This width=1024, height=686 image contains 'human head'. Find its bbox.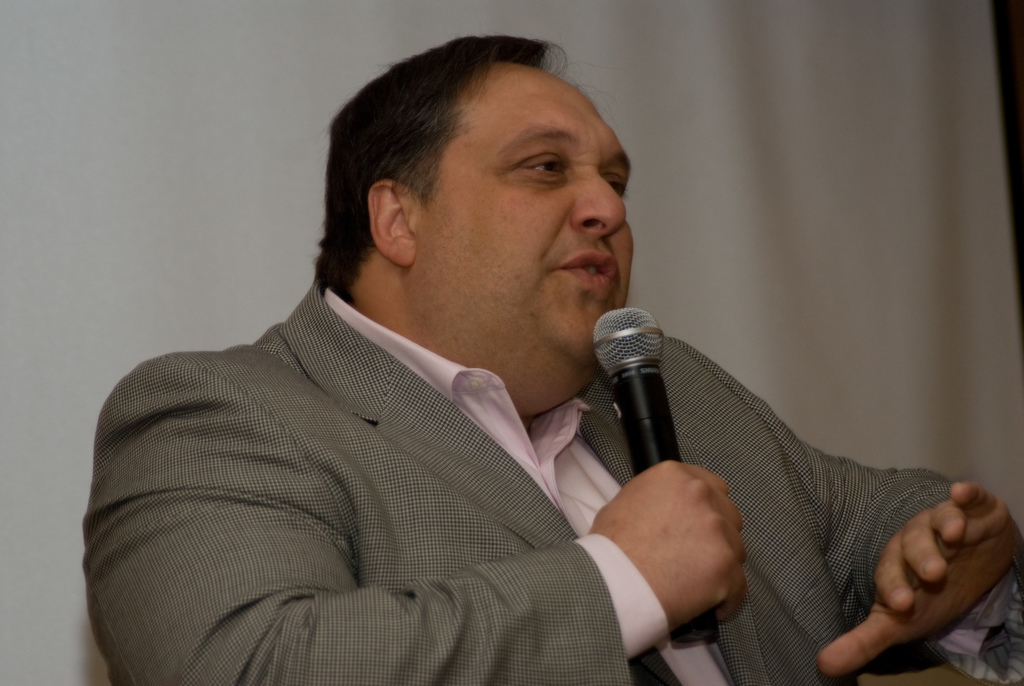
locate(324, 34, 633, 334).
